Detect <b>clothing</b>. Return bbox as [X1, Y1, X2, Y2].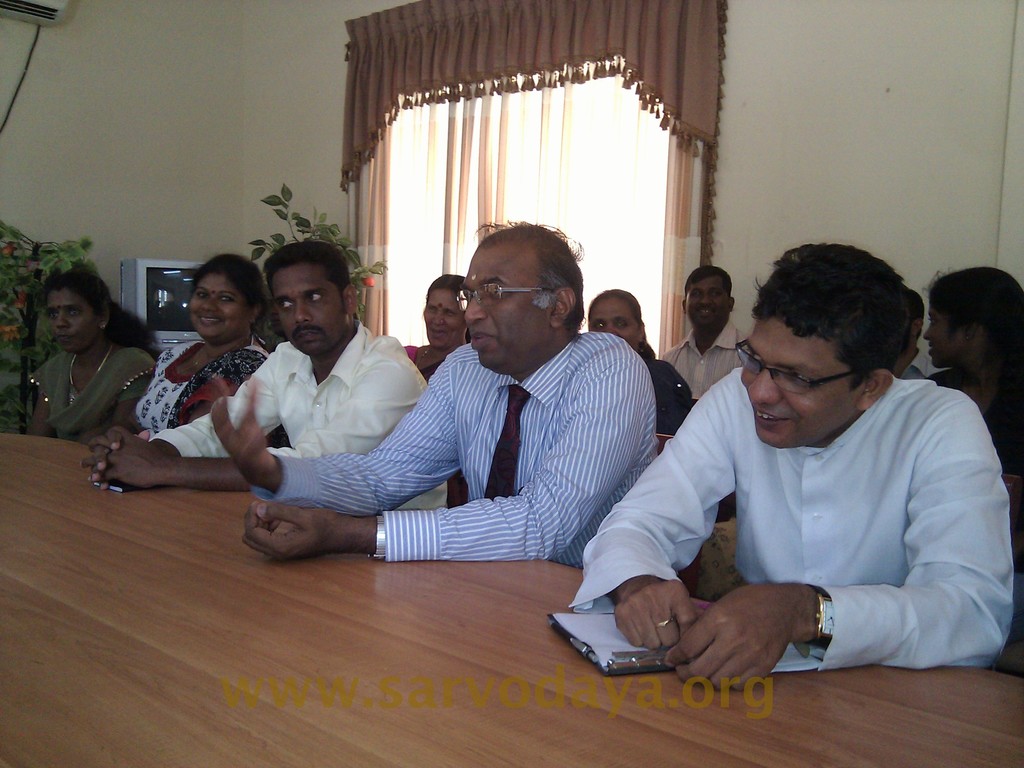
[662, 321, 754, 394].
